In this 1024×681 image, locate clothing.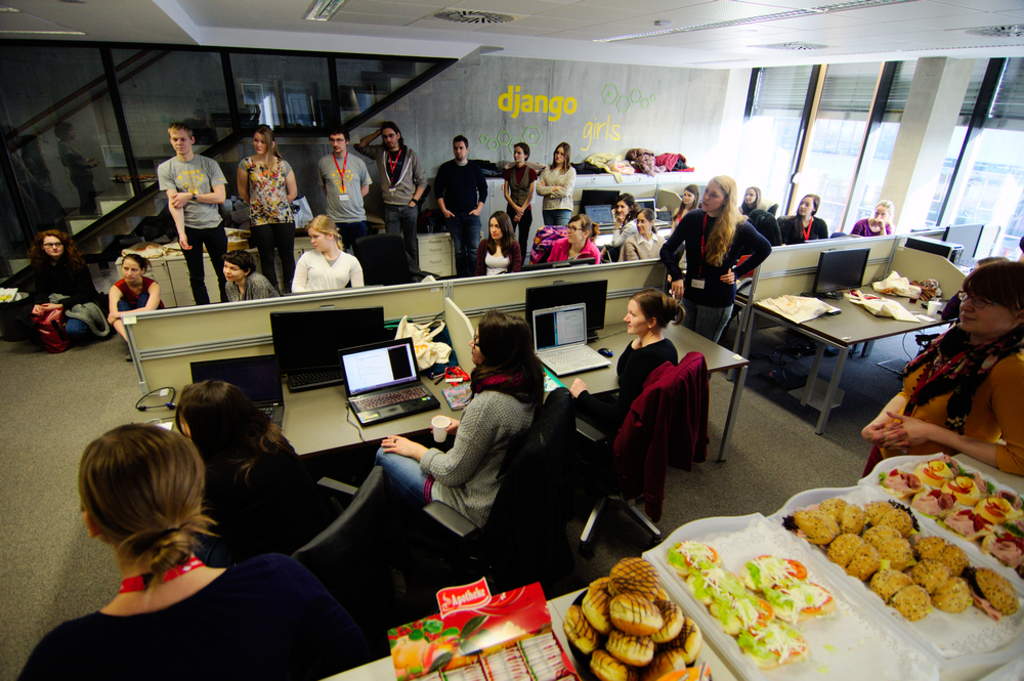
Bounding box: crop(508, 163, 536, 240).
